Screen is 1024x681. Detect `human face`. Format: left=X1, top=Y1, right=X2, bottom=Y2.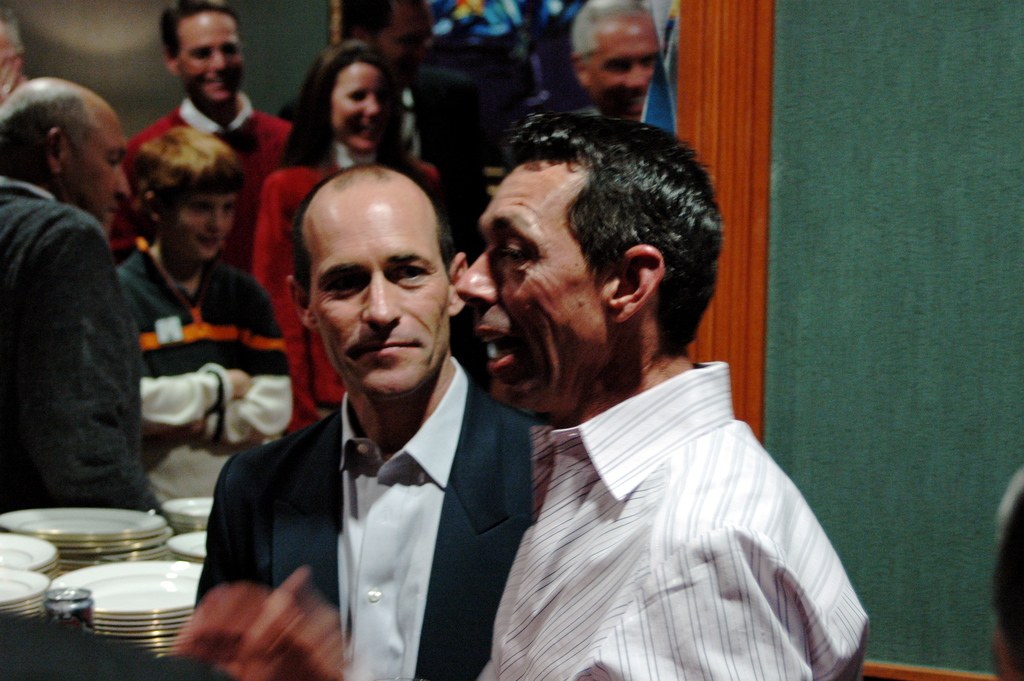
left=75, top=116, right=124, bottom=229.
